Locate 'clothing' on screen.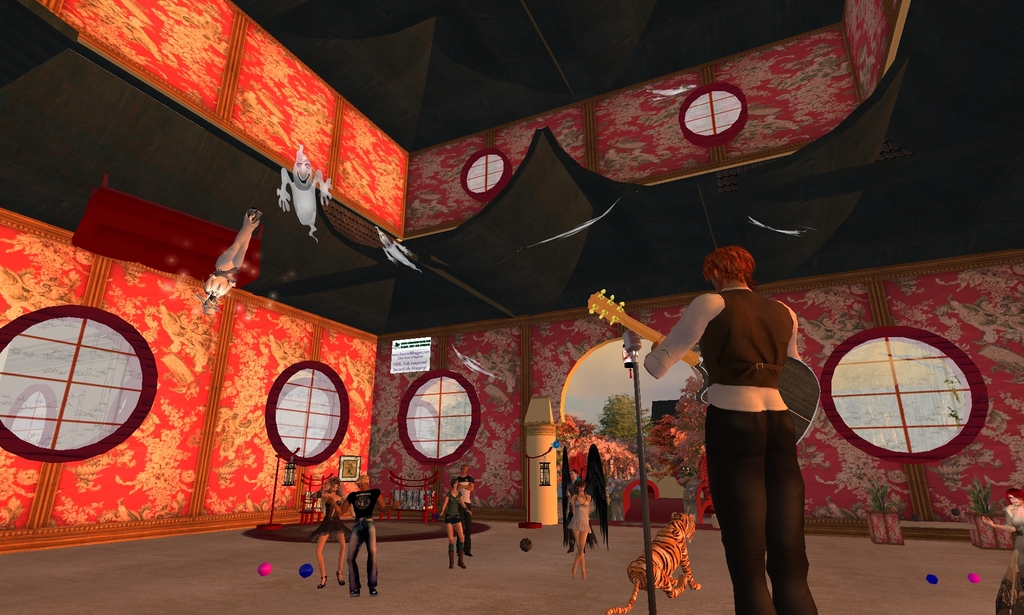
On screen at [x1=316, y1=497, x2=342, y2=536].
